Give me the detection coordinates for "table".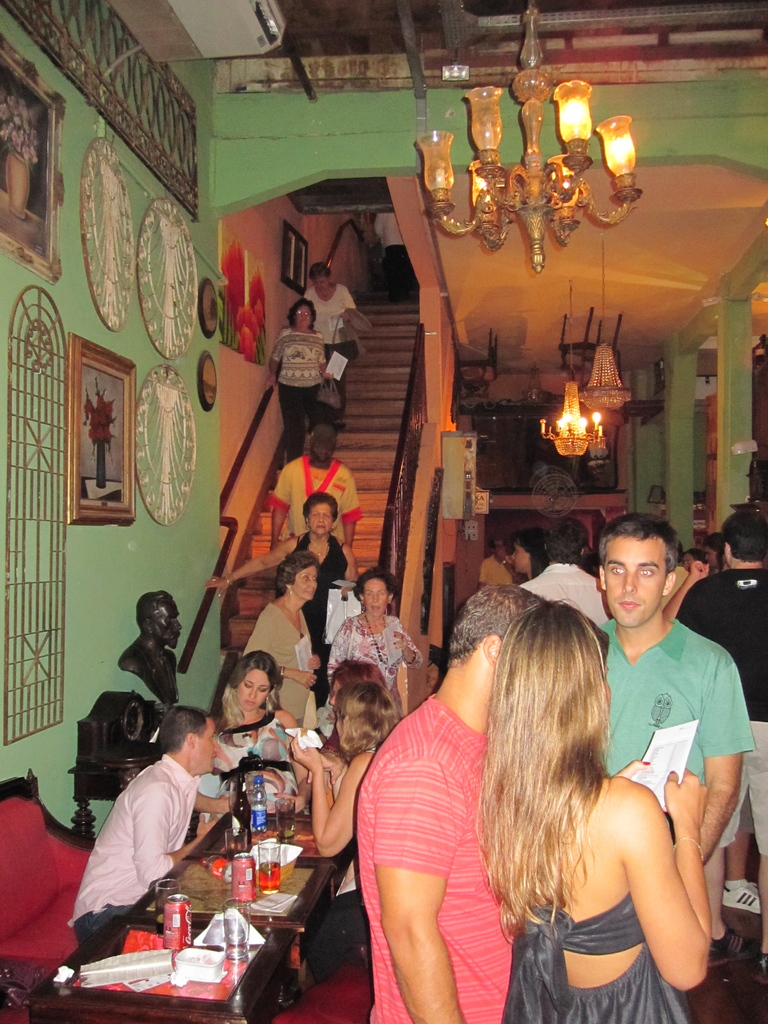
locate(31, 907, 296, 1015).
